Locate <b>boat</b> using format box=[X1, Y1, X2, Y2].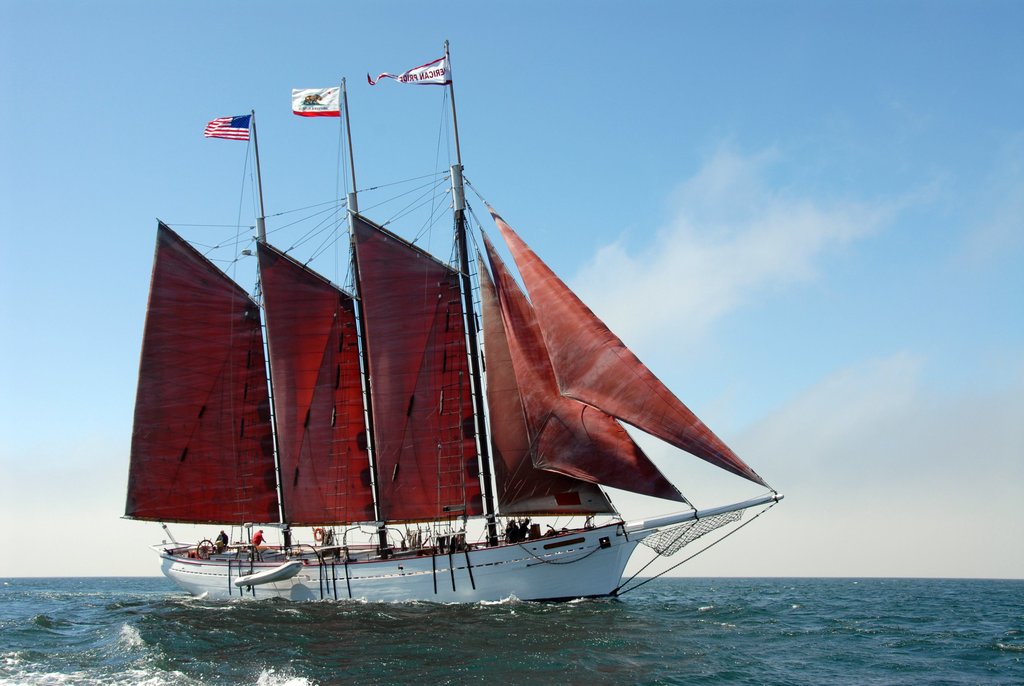
box=[77, 64, 787, 631].
